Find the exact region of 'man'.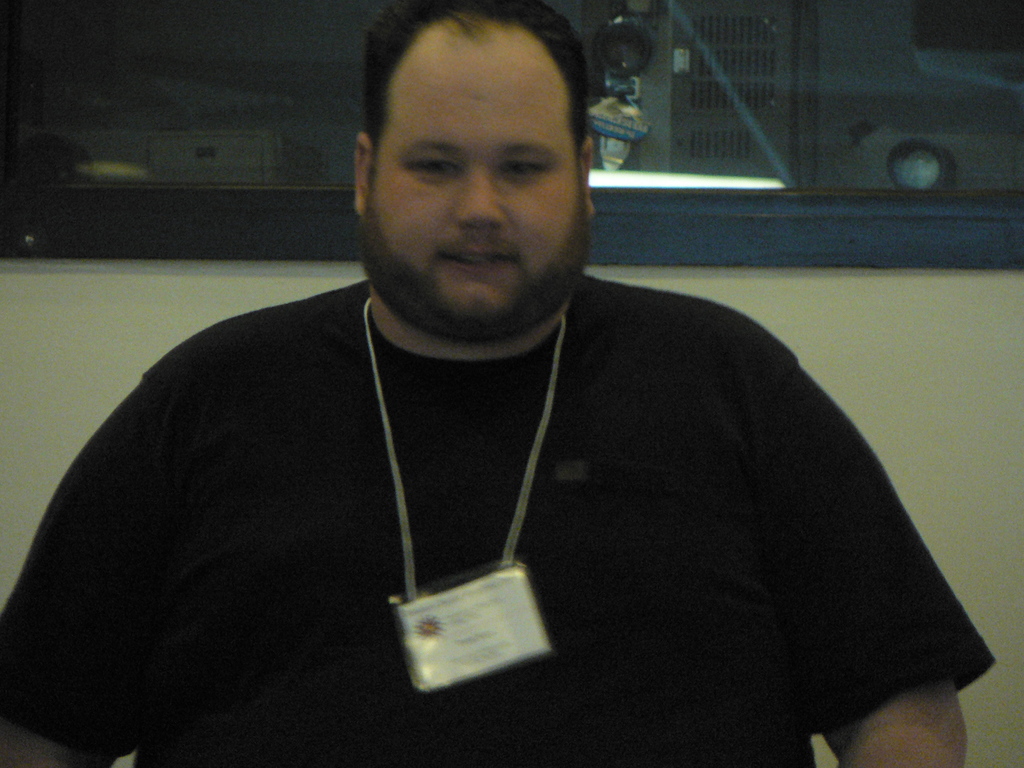
Exact region: 0/0/995/767.
